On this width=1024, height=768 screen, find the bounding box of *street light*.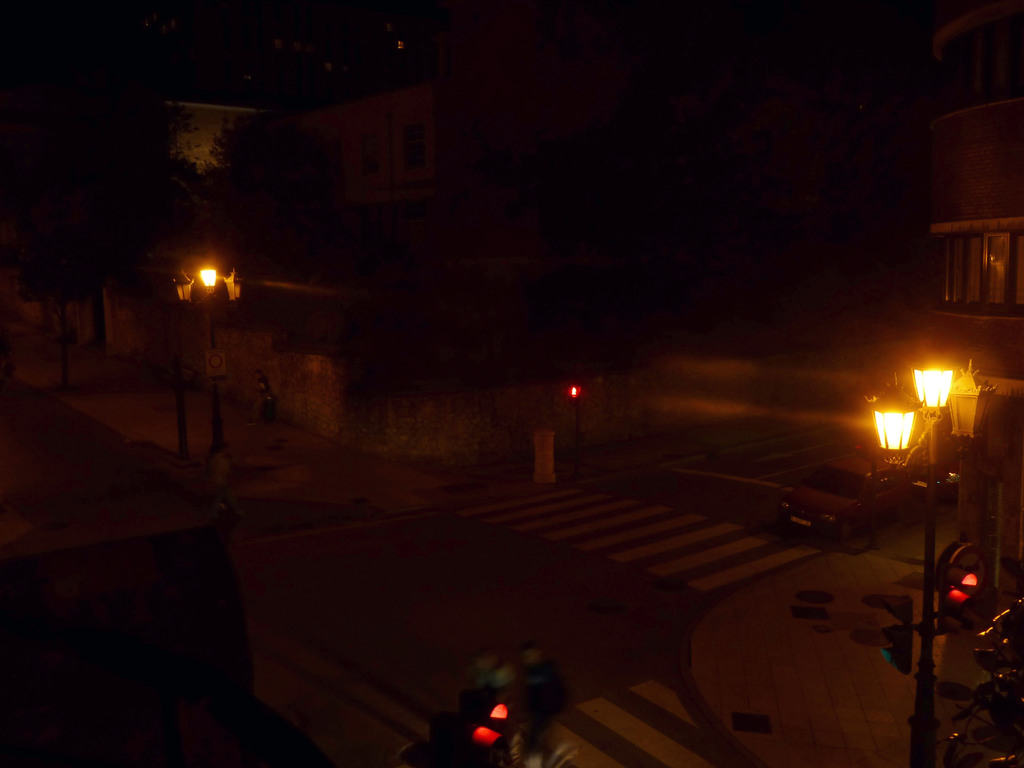
Bounding box: bbox=[170, 259, 246, 451].
